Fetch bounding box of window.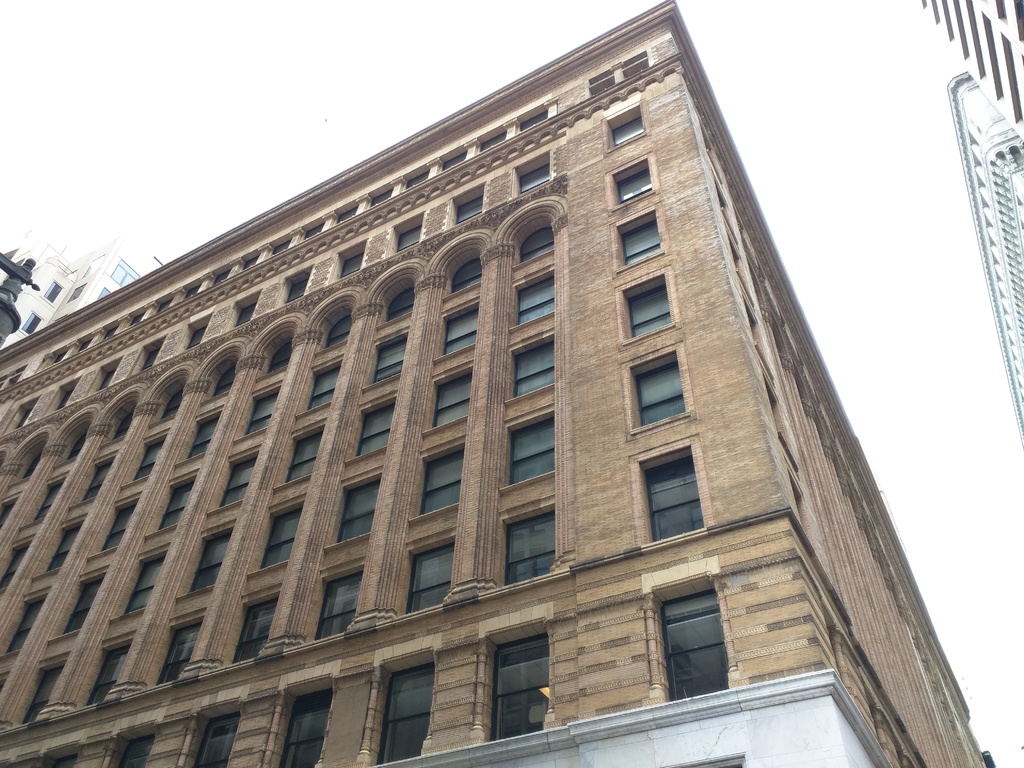
Bbox: 120,556,163,622.
